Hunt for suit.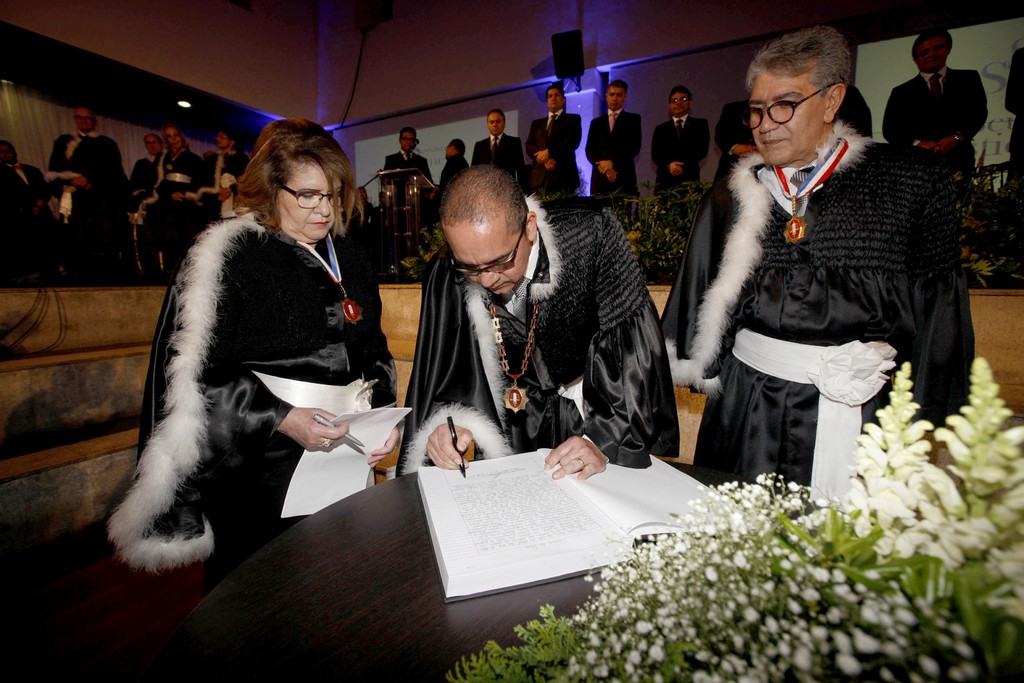
Hunted down at left=652, top=110, right=708, bottom=240.
